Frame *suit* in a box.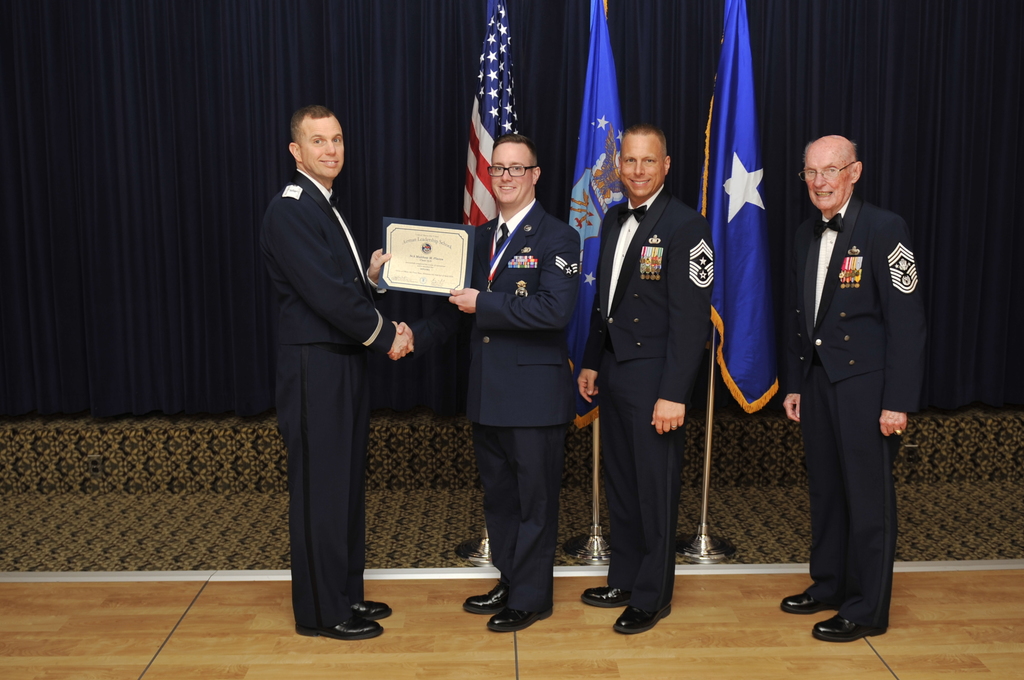
left=460, top=190, right=586, bottom=634.
